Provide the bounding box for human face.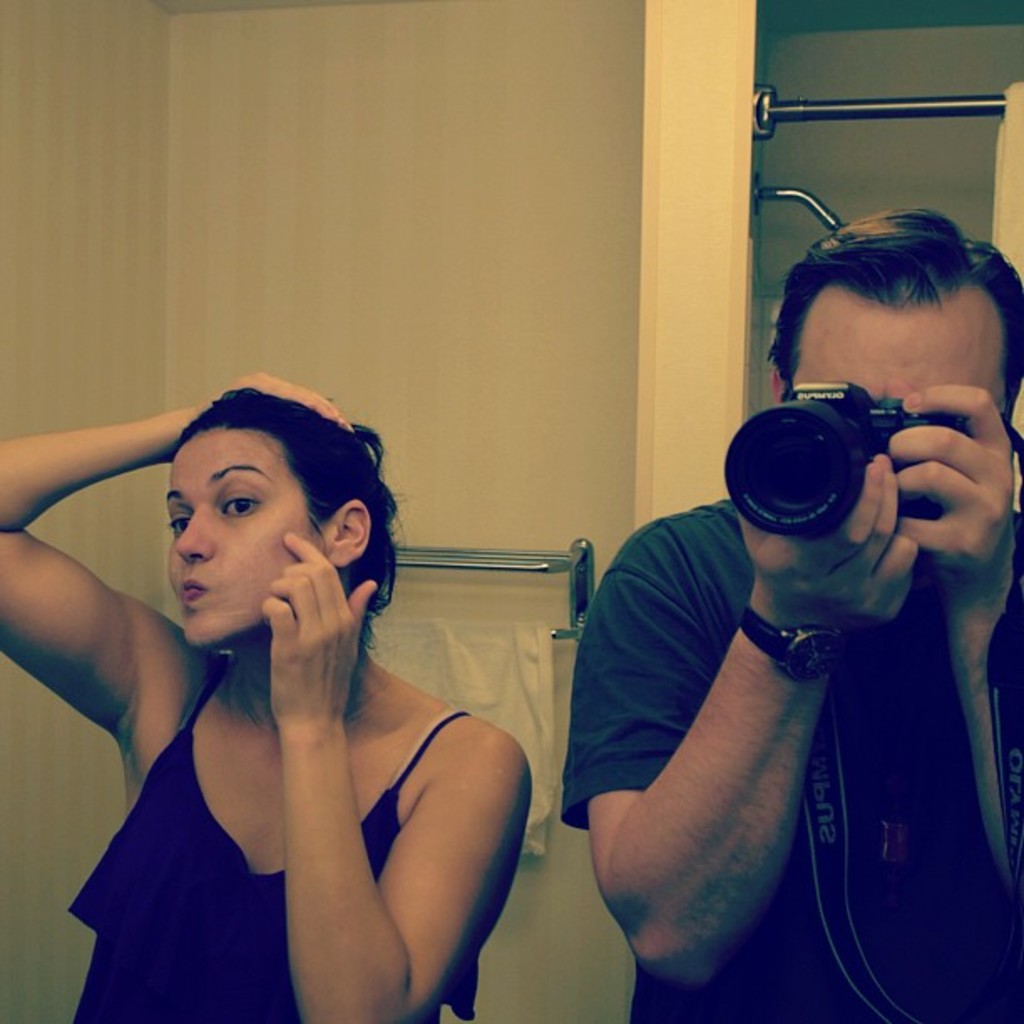
<box>164,430,315,646</box>.
